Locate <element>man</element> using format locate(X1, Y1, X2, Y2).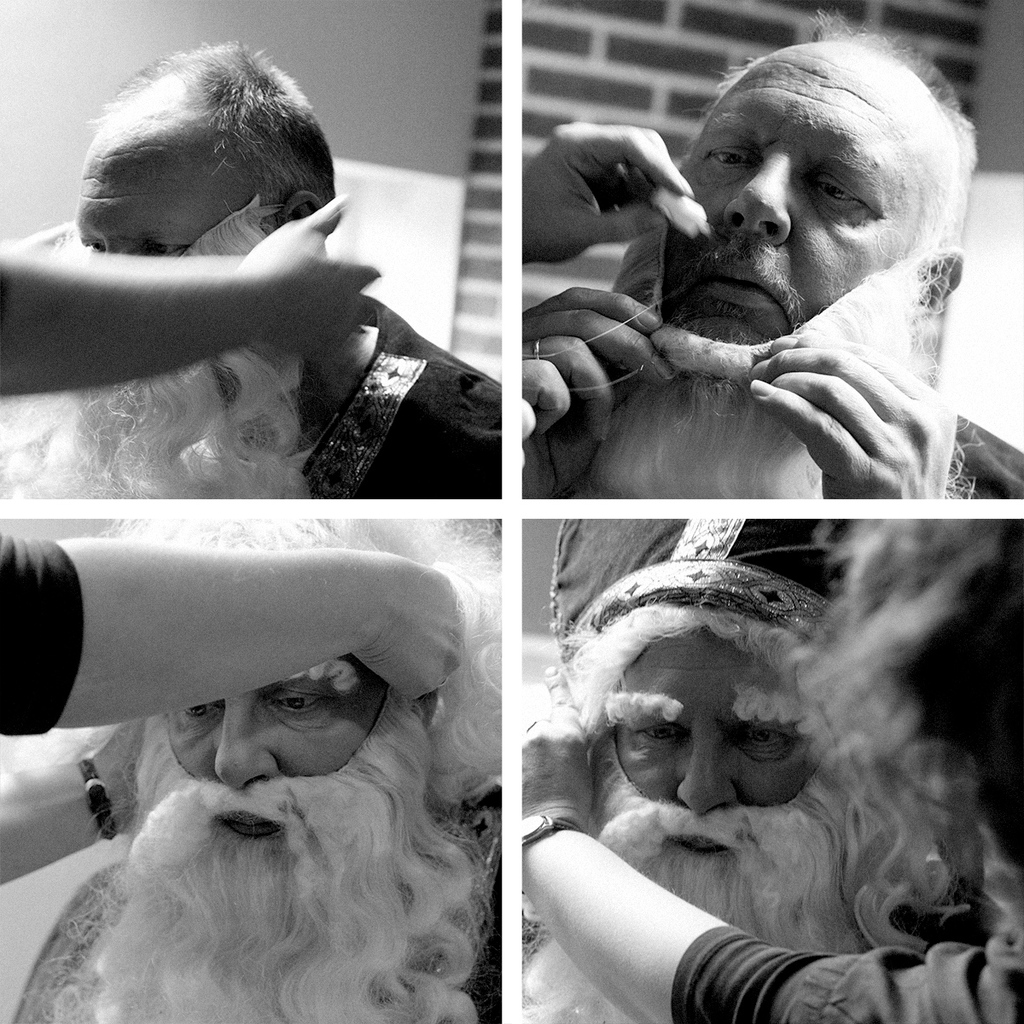
locate(0, 38, 503, 497).
